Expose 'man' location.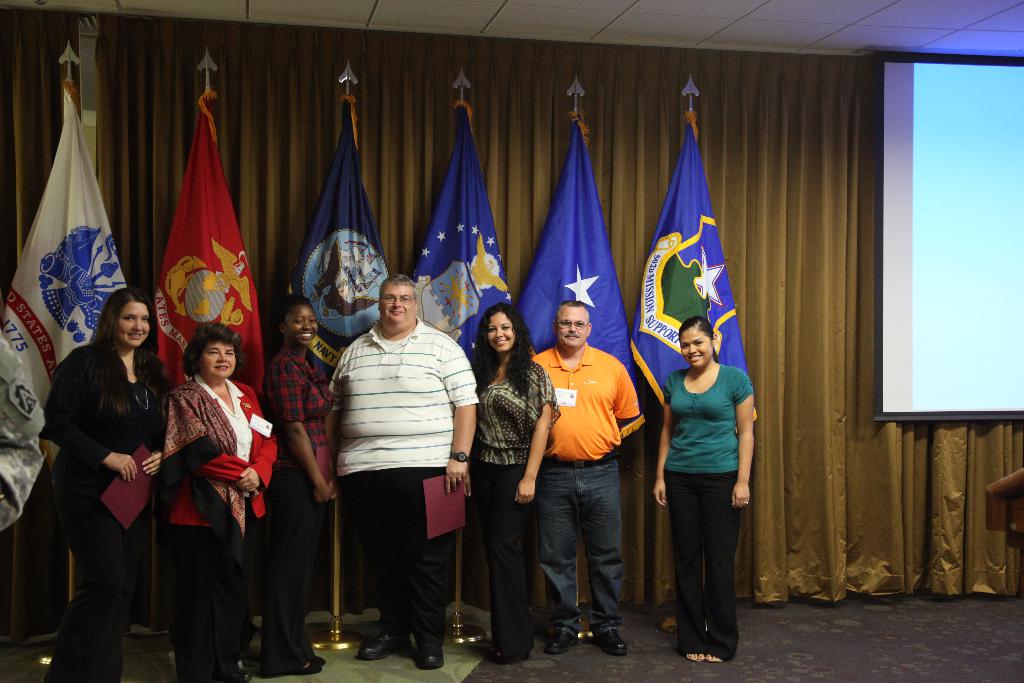
Exposed at (left=524, top=301, right=666, bottom=654).
